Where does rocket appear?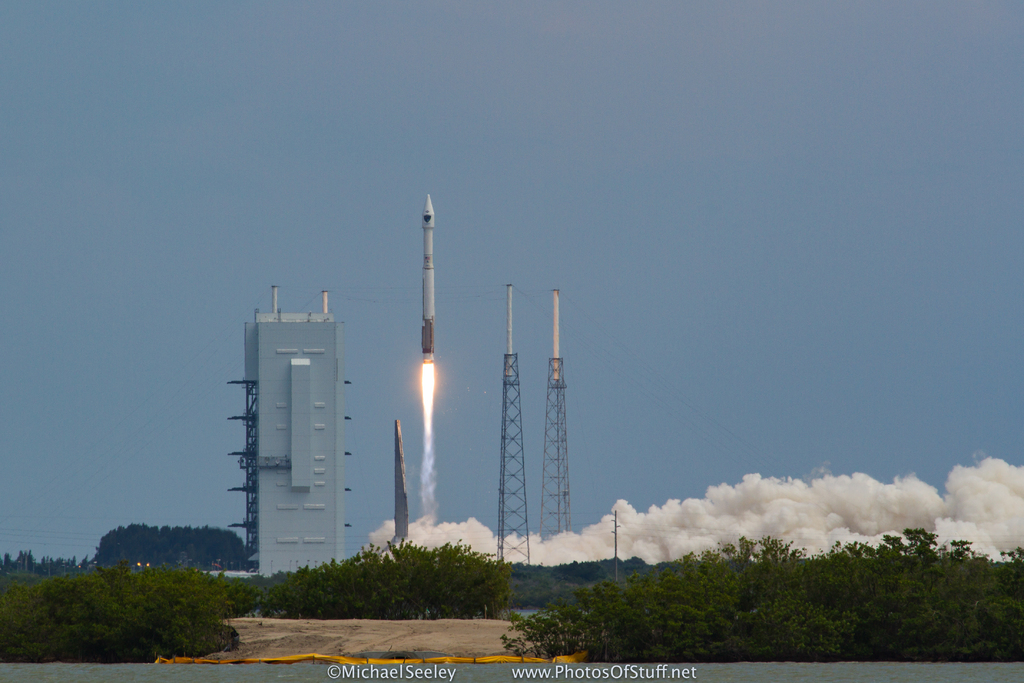
Appears at locate(390, 197, 460, 512).
